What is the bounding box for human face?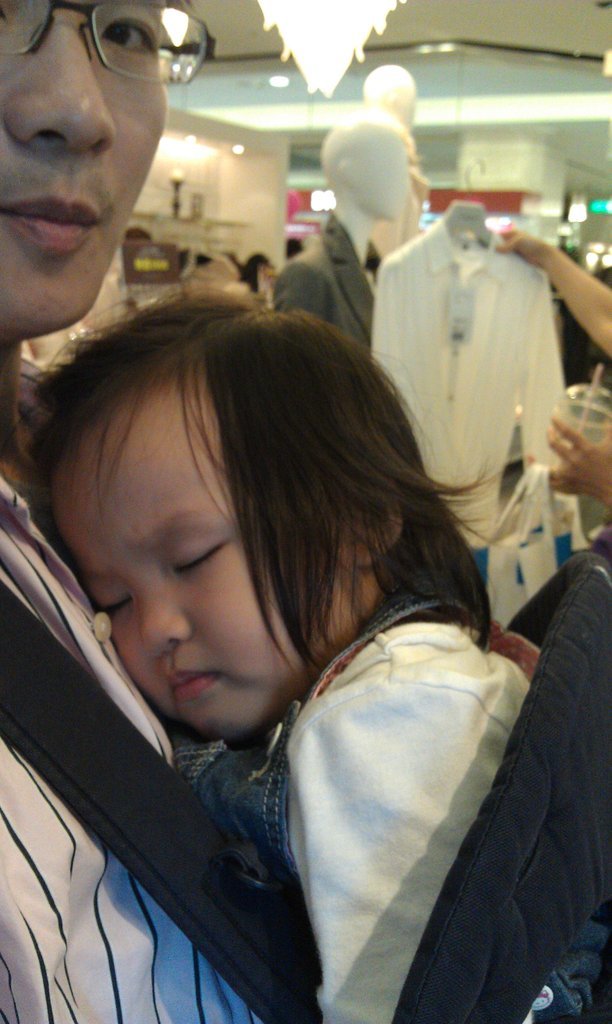
(354,124,414,221).
